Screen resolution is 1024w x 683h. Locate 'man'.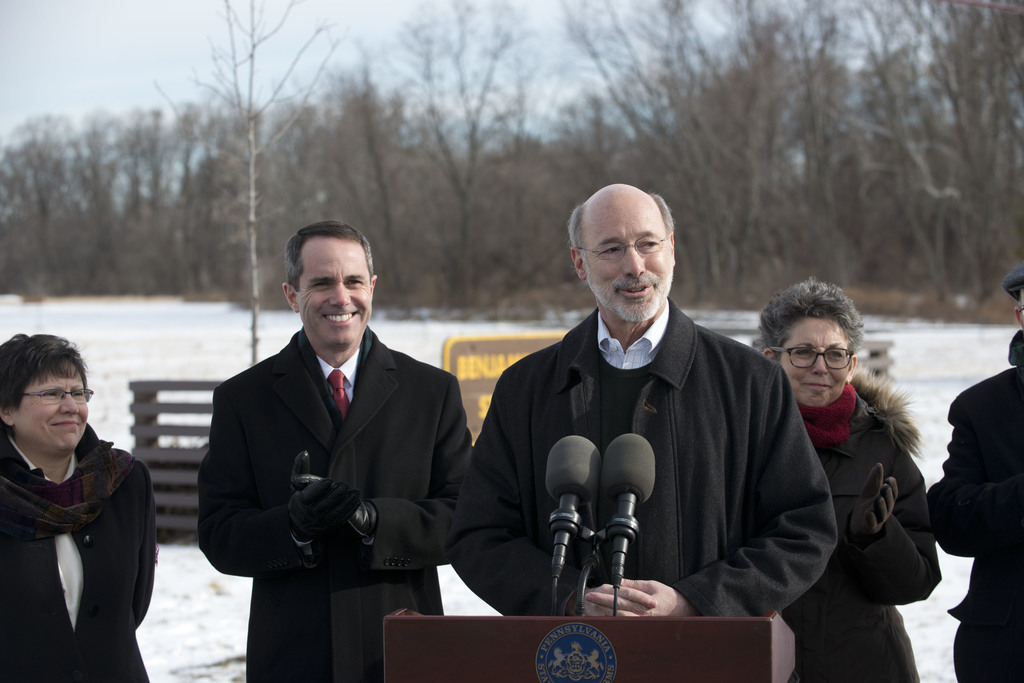
[left=195, top=218, right=471, bottom=682].
